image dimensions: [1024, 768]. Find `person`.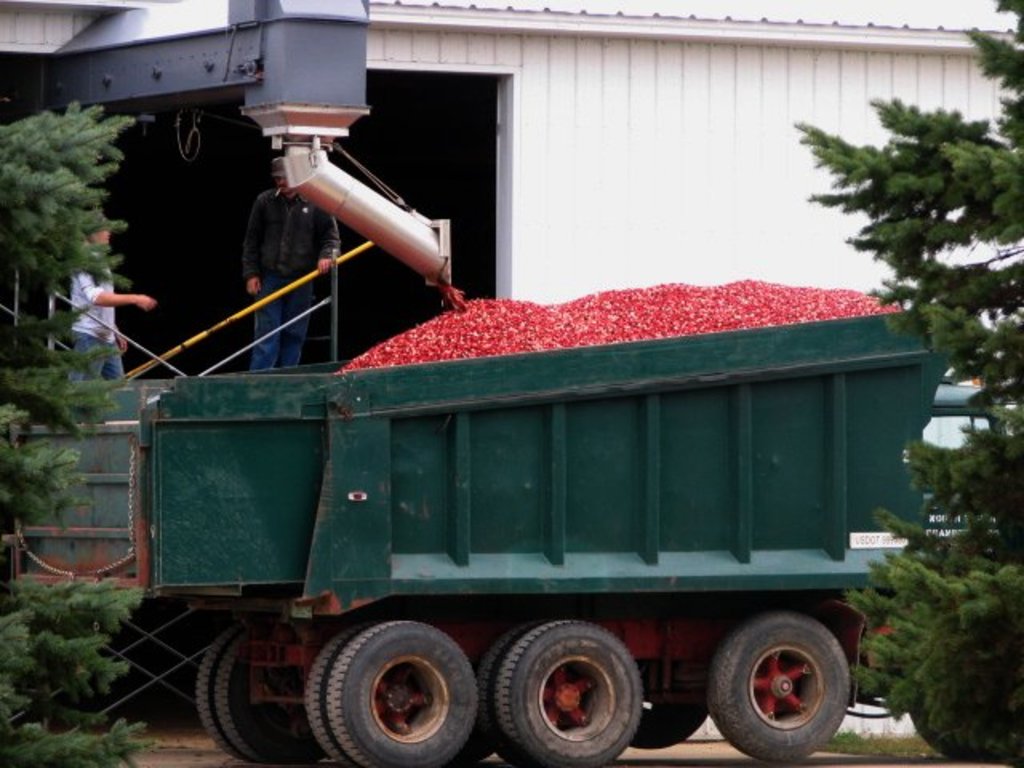
66, 221, 154, 384.
